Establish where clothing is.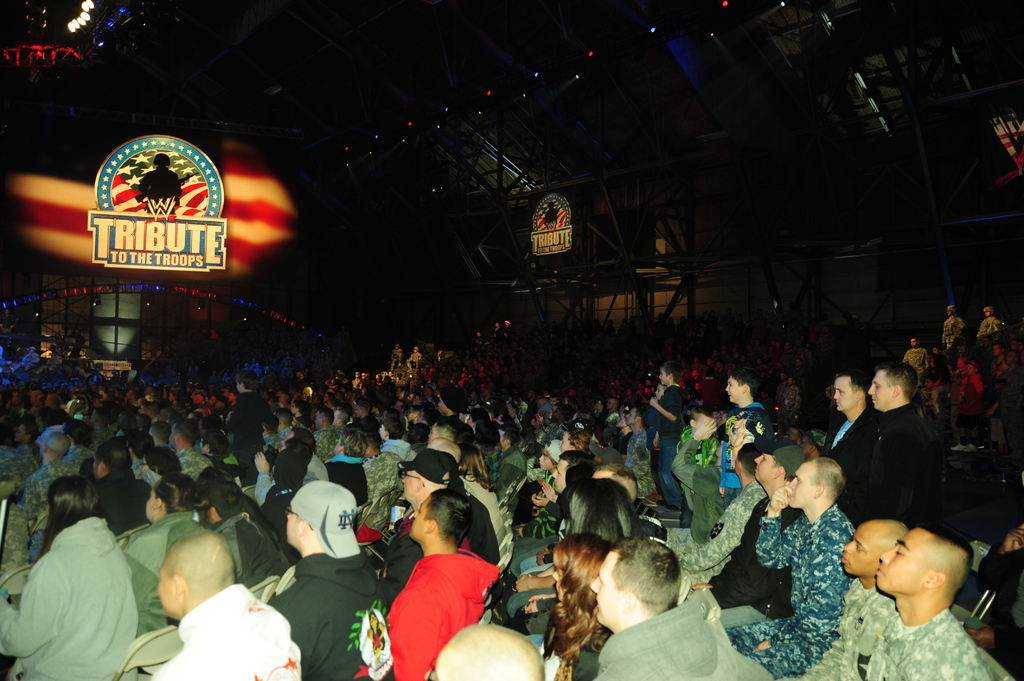
Established at [left=1, top=451, right=39, bottom=483].
